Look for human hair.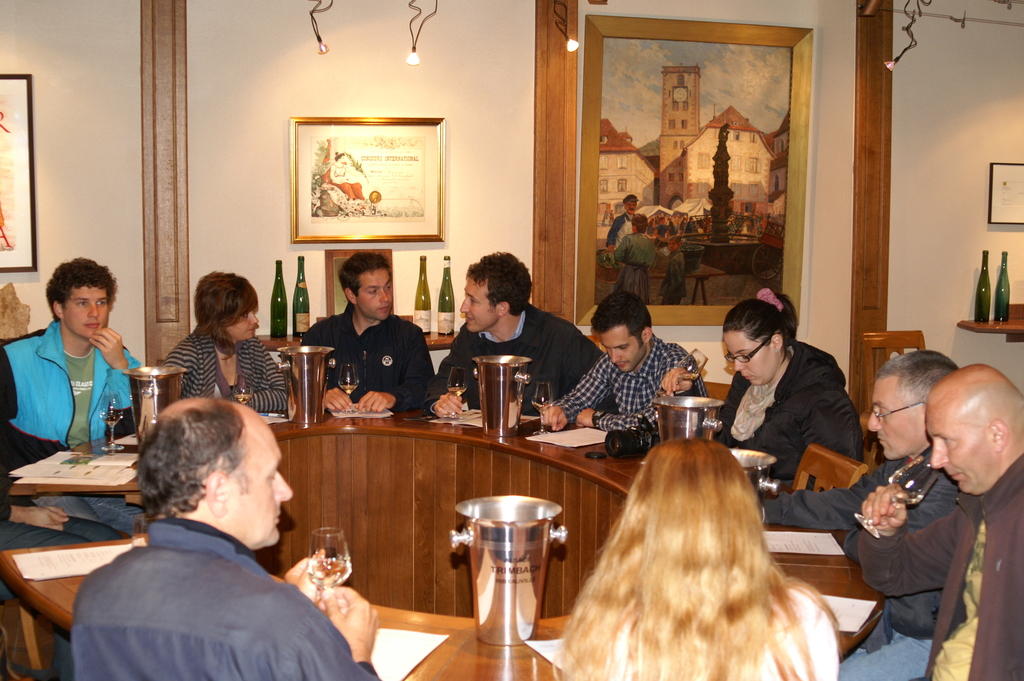
Found: x1=134, y1=398, x2=244, y2=518.
